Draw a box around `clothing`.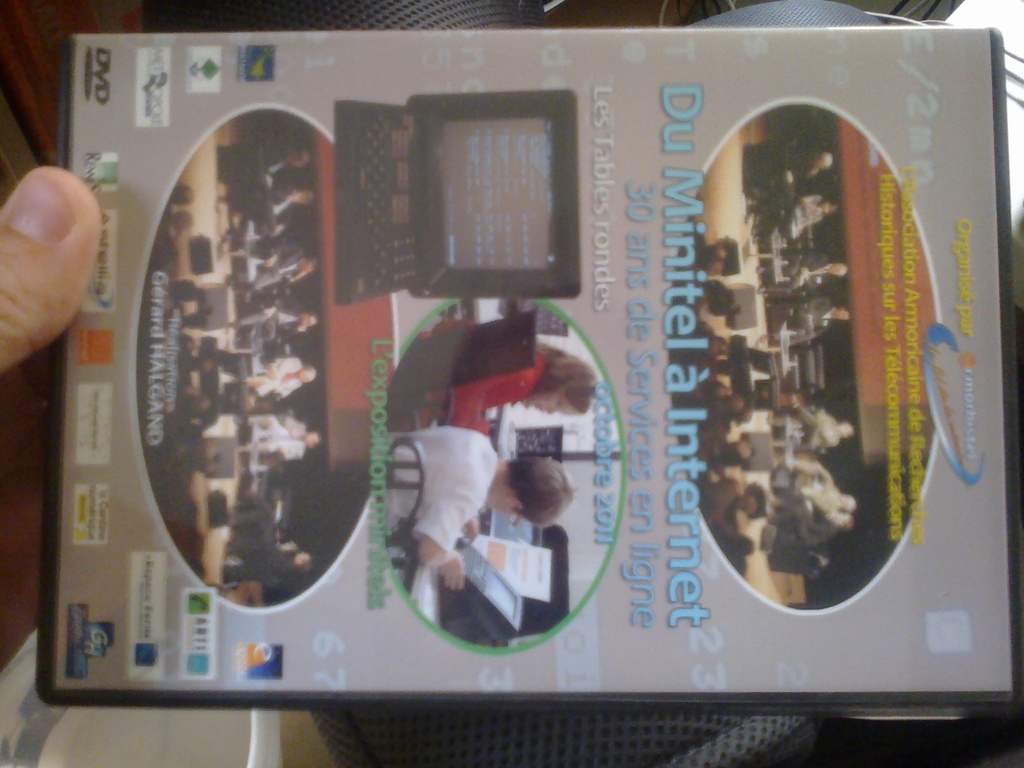
select_region(754, 147, 819, 214).
